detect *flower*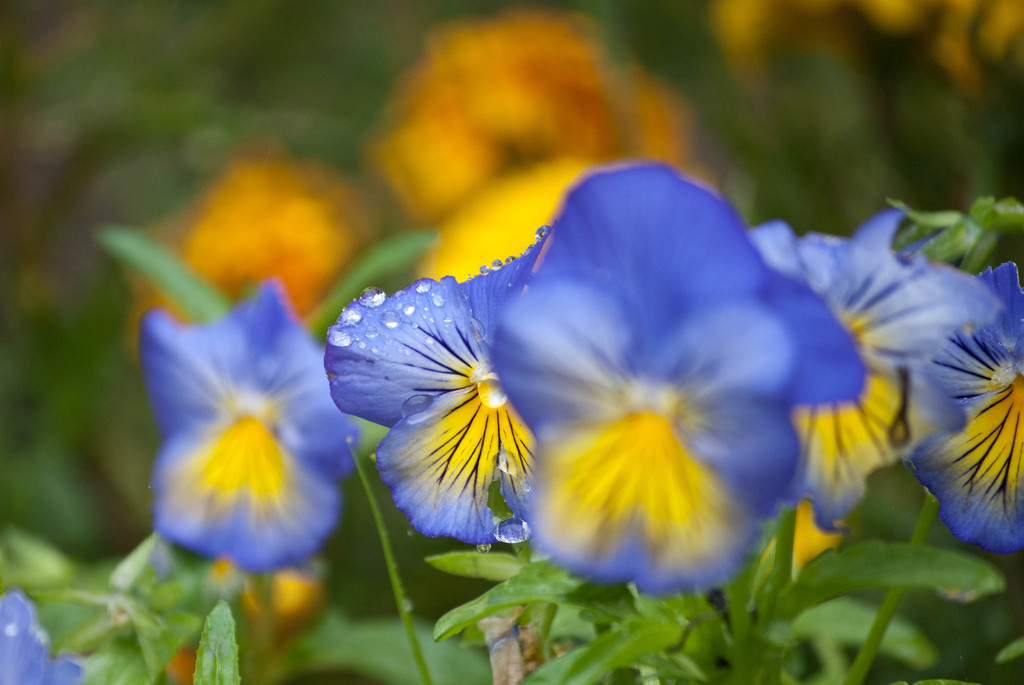
0/592/86/684
